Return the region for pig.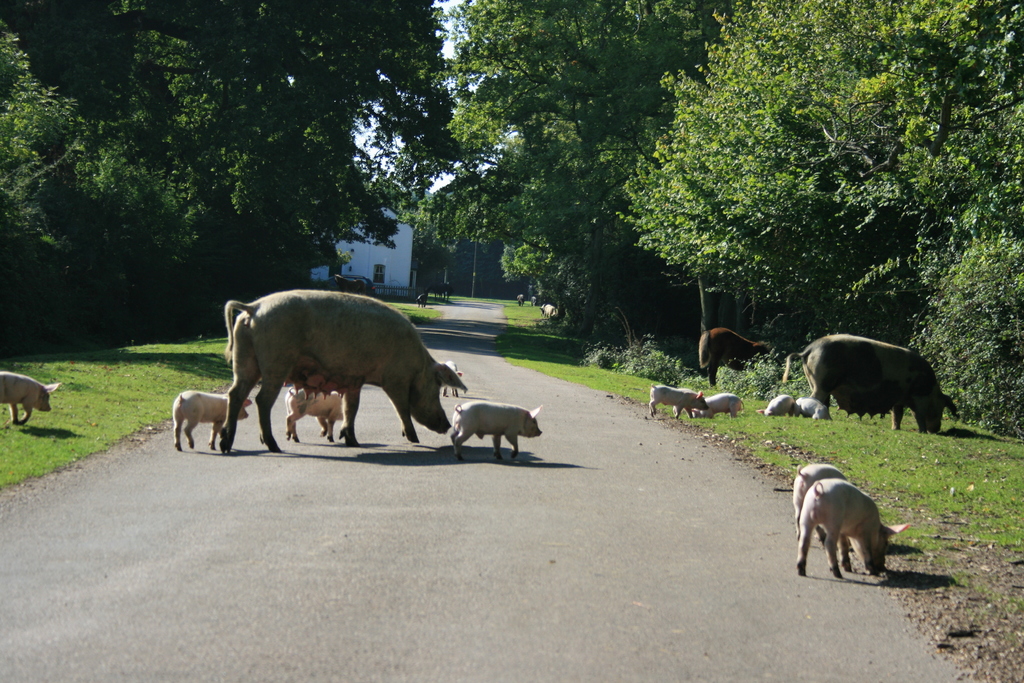
[173,390,252,454].
